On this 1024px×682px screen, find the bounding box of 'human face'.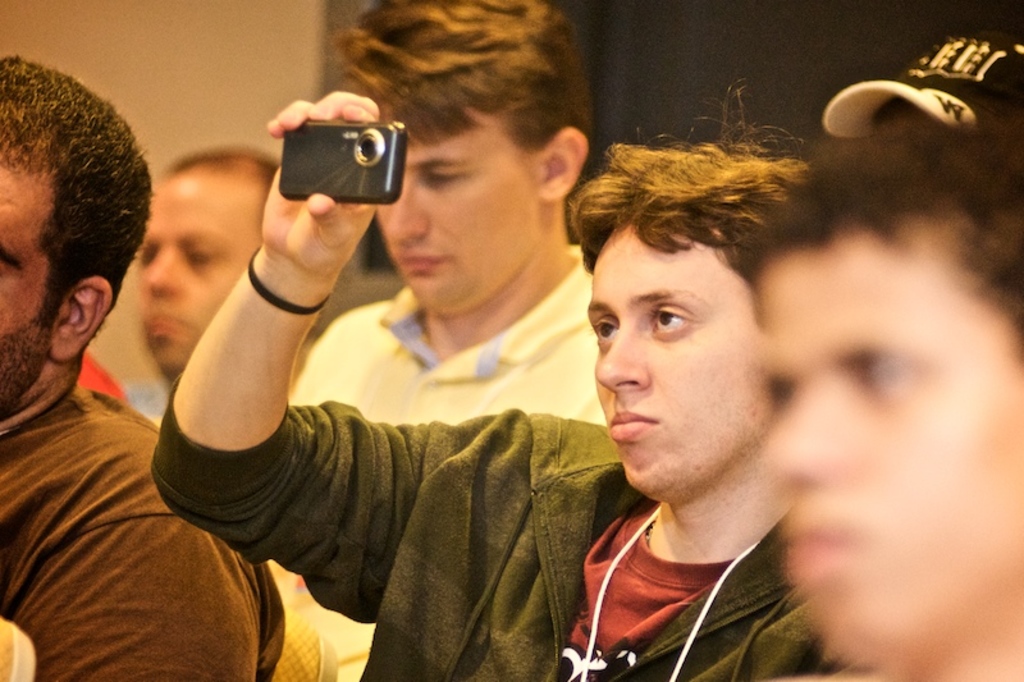
Bounding box: region(0, 168, 49, 418).
